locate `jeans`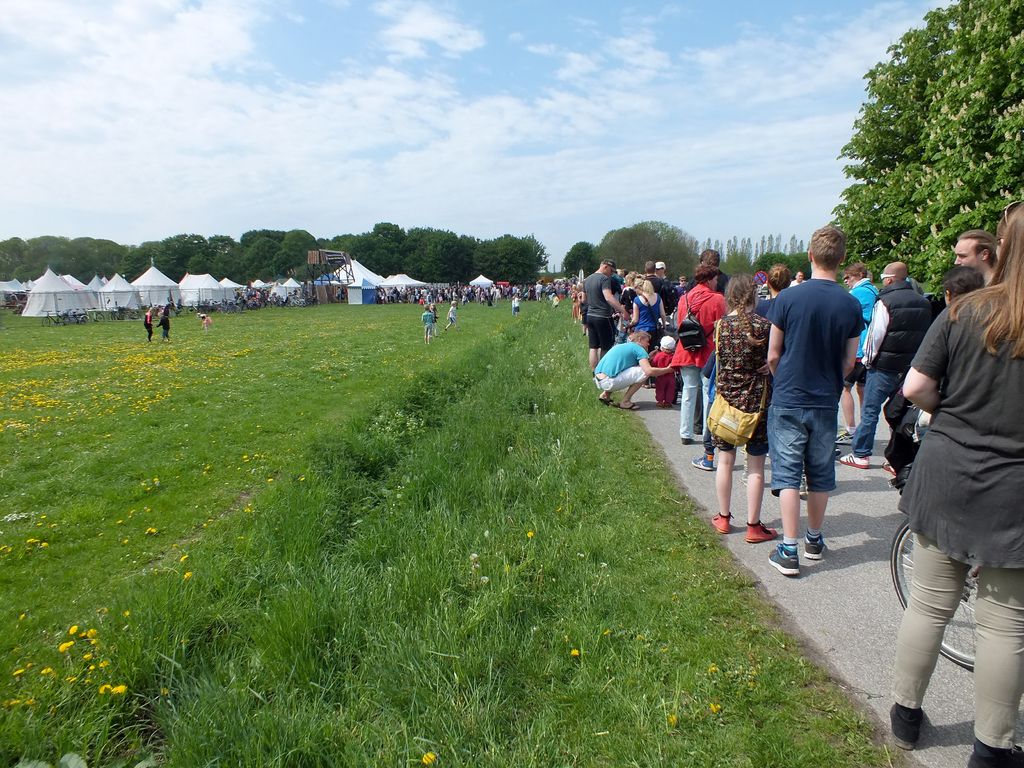
(left=678, top=368, right=696, bottom=440)
